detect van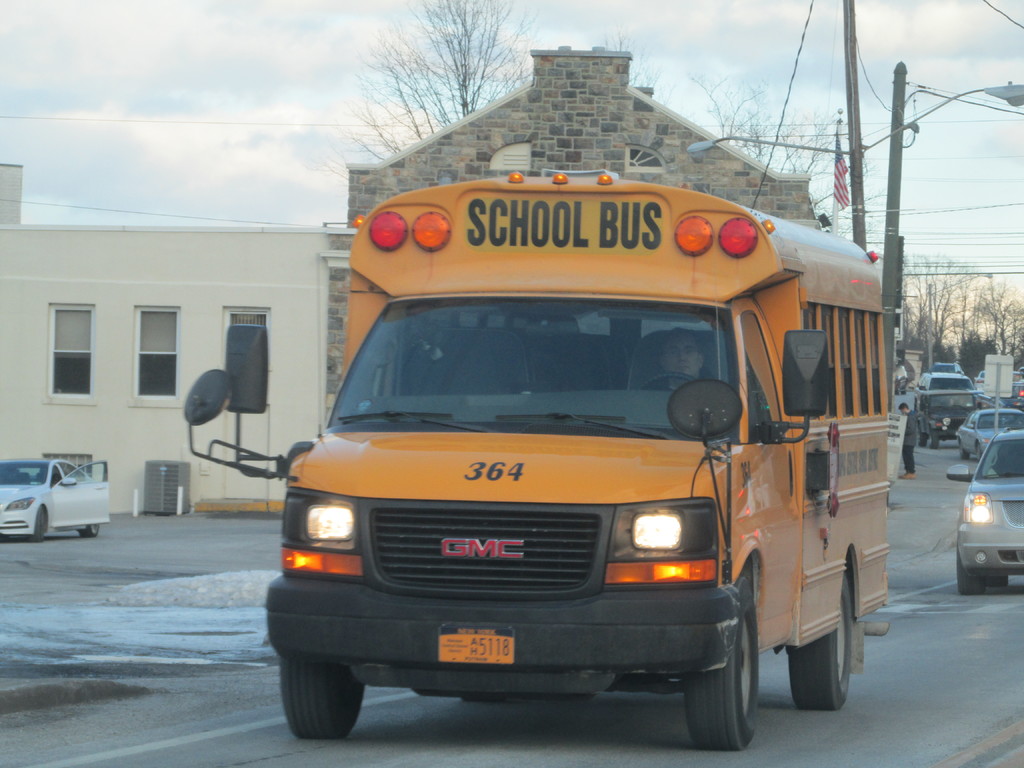
bbox=(182, 168, 890, 753)
